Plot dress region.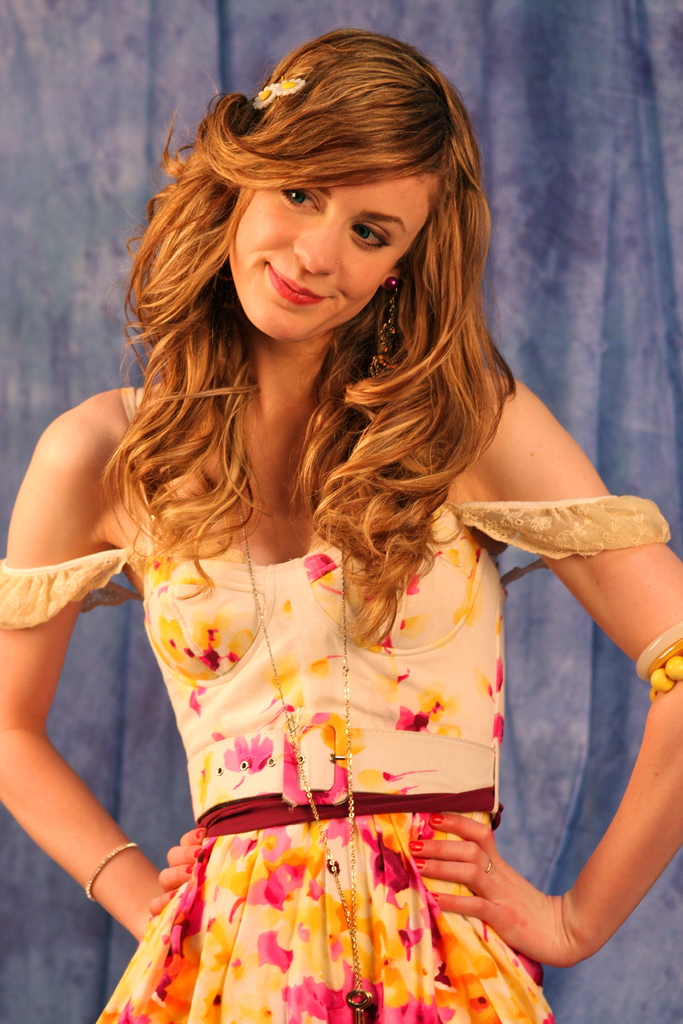
Plotted at crop(0, 493, 673, 1023).
